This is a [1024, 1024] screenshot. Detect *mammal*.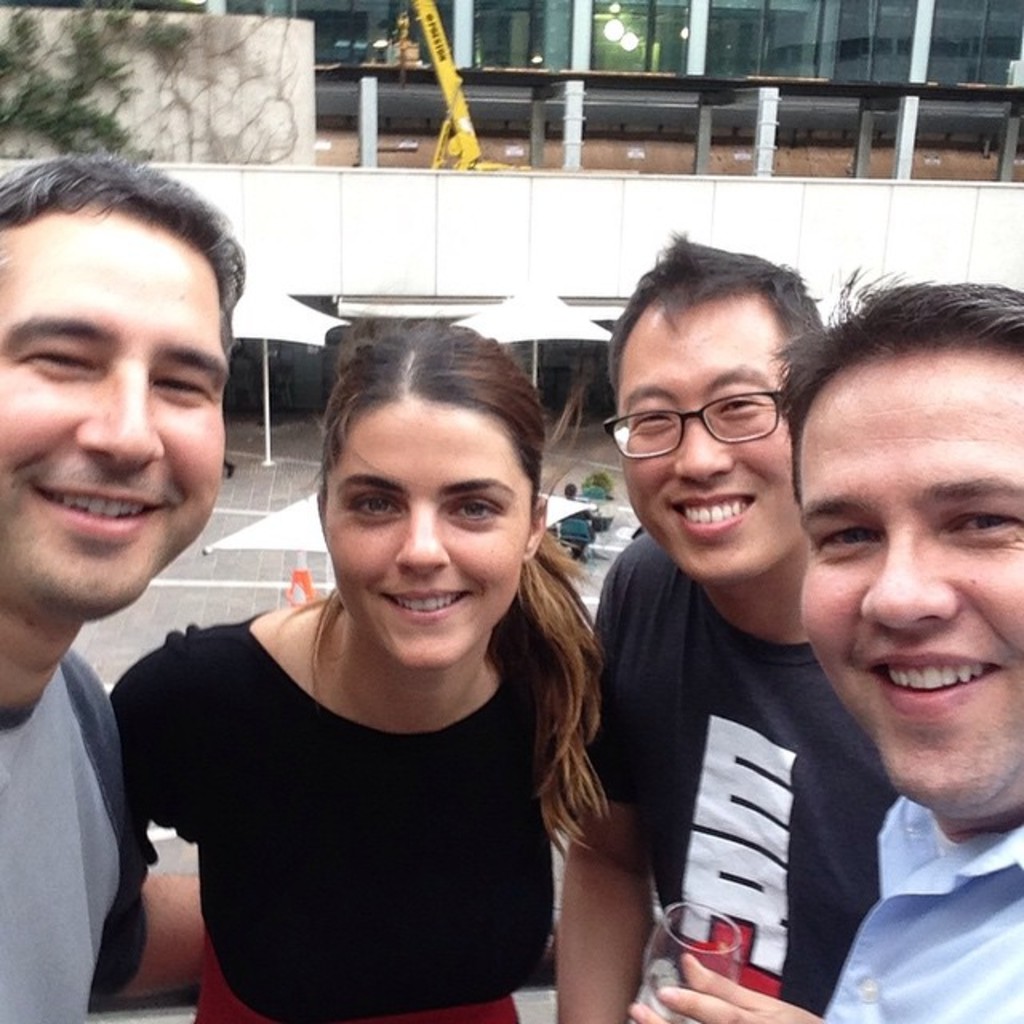
bbox(85, 342, 672, 1010).
